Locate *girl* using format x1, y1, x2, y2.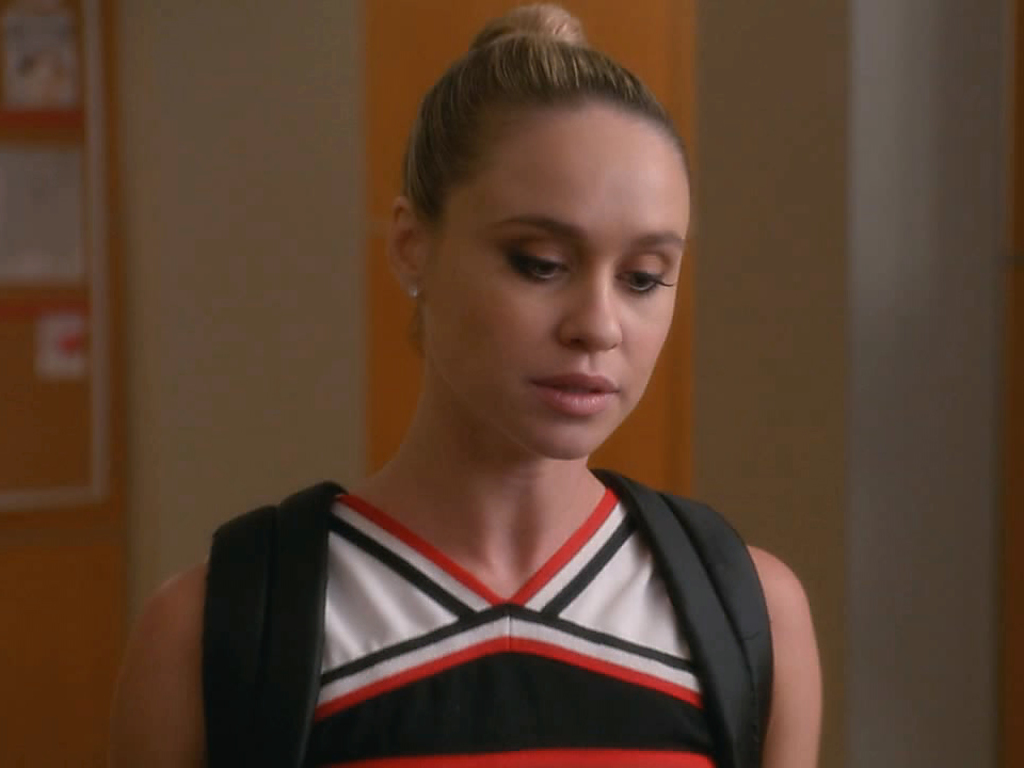
87, 3, 821, 767.
